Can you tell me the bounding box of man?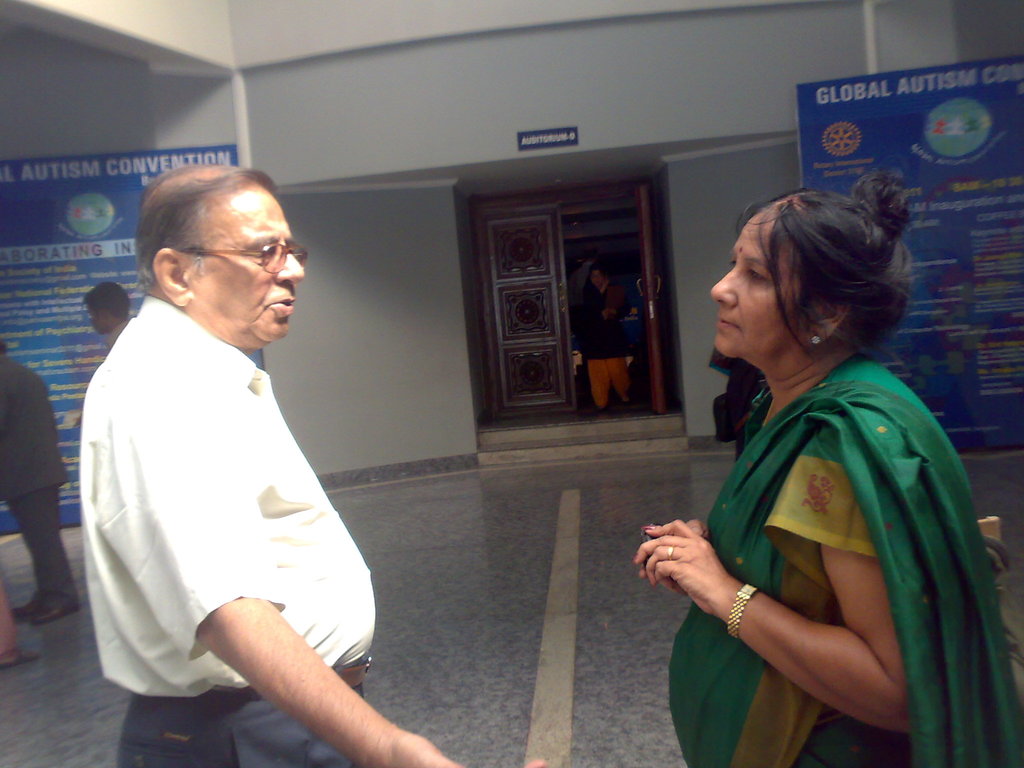
left=80, top=279, right=131, bottom=349.
